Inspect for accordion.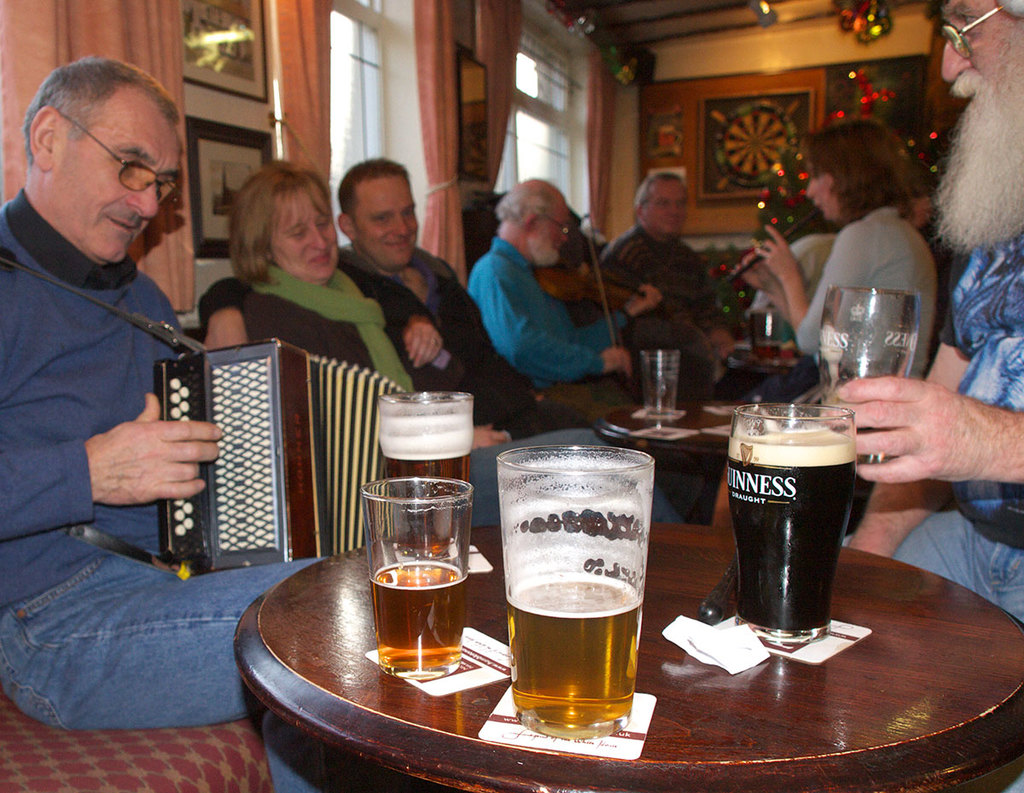
Inspection: (left=127, top=329, right=405, bottom=596).
